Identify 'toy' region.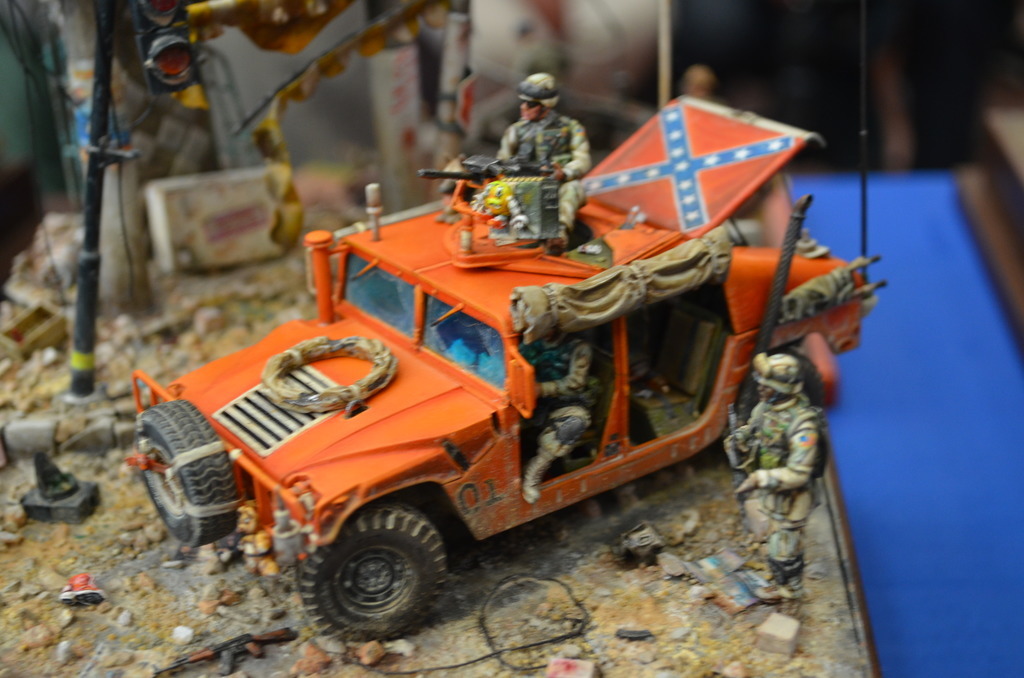
Region: 95:115:889:637.
